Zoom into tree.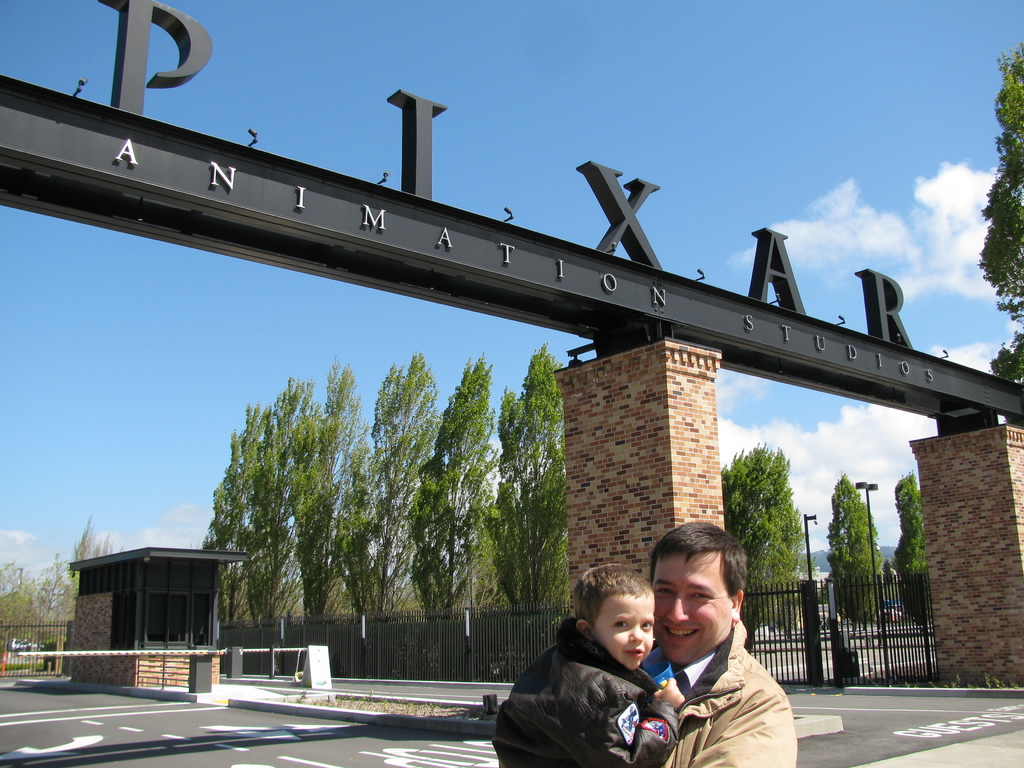
Zoom target: 288, 355, 371, 625.
